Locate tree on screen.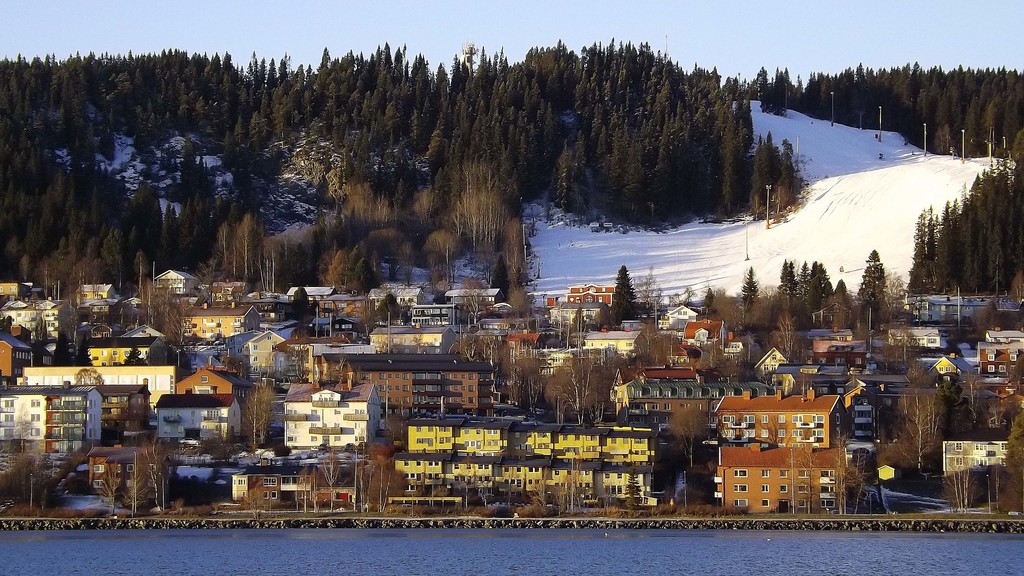
On screen at 0:311:15:337.
